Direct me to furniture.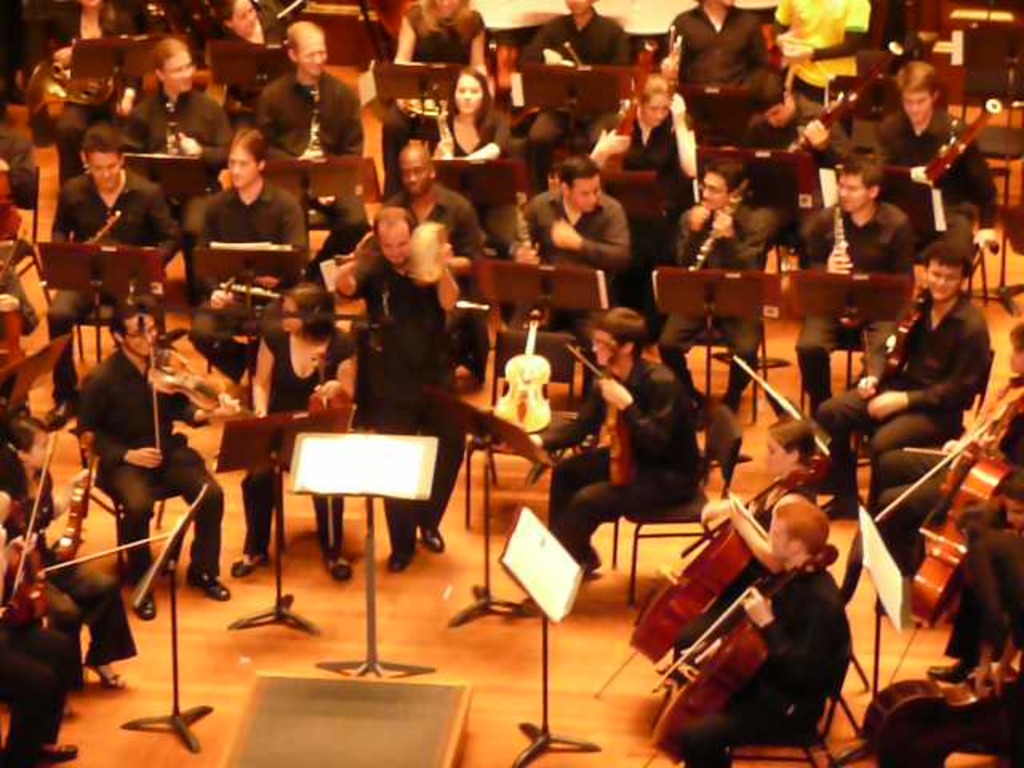
Direction: BBox(694, 310, 770, 426).
